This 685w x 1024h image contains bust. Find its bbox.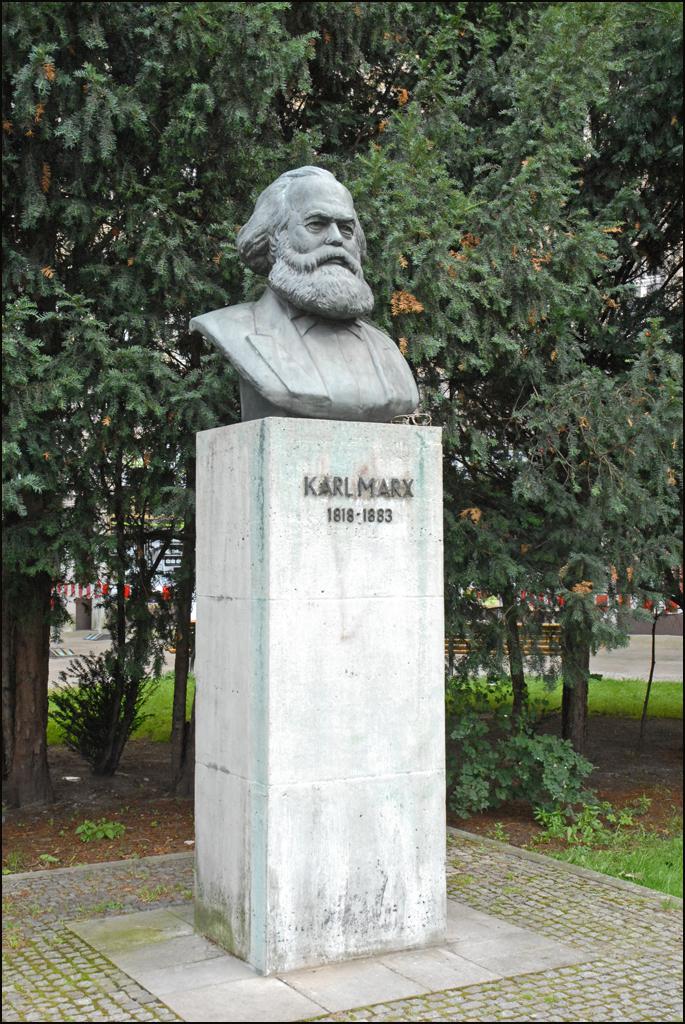
[180, 158, 419, 422].
